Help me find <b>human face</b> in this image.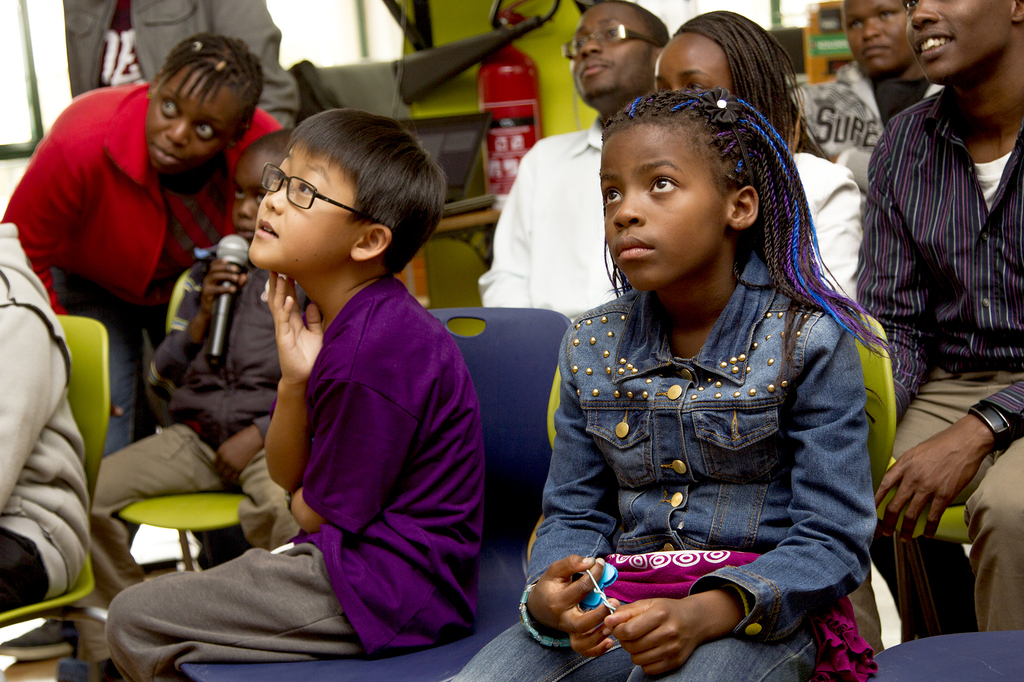
Found it: detection(570, 4, 648, 100).
